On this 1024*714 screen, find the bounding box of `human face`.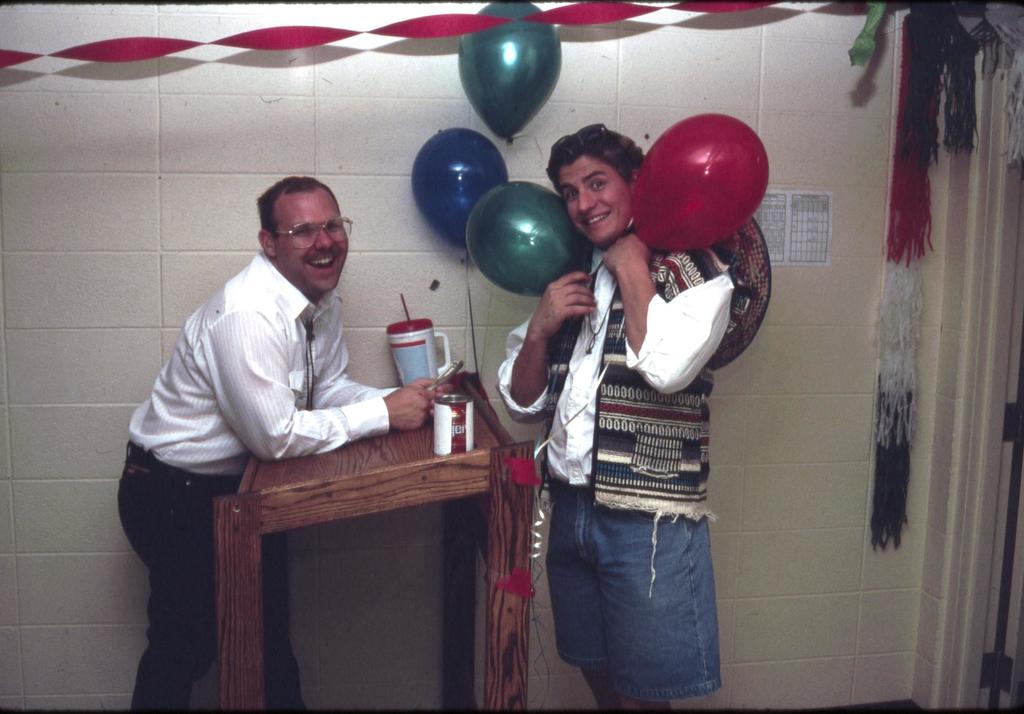
Bounding box: BBox(559, 156, 633, 247).
